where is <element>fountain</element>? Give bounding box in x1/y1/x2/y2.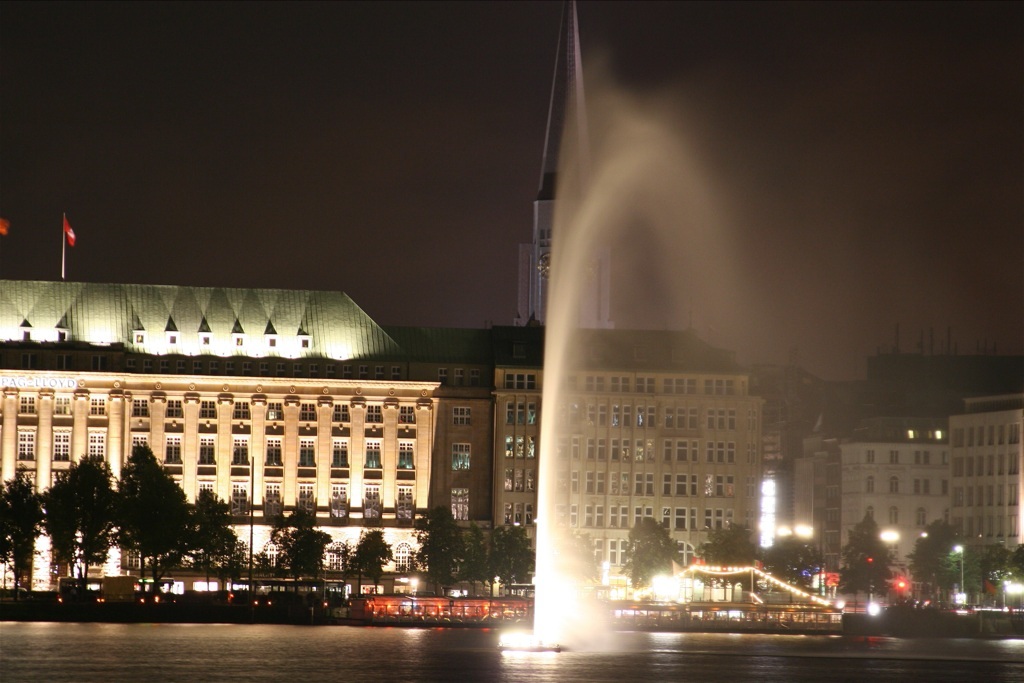
334/64/876/682.
